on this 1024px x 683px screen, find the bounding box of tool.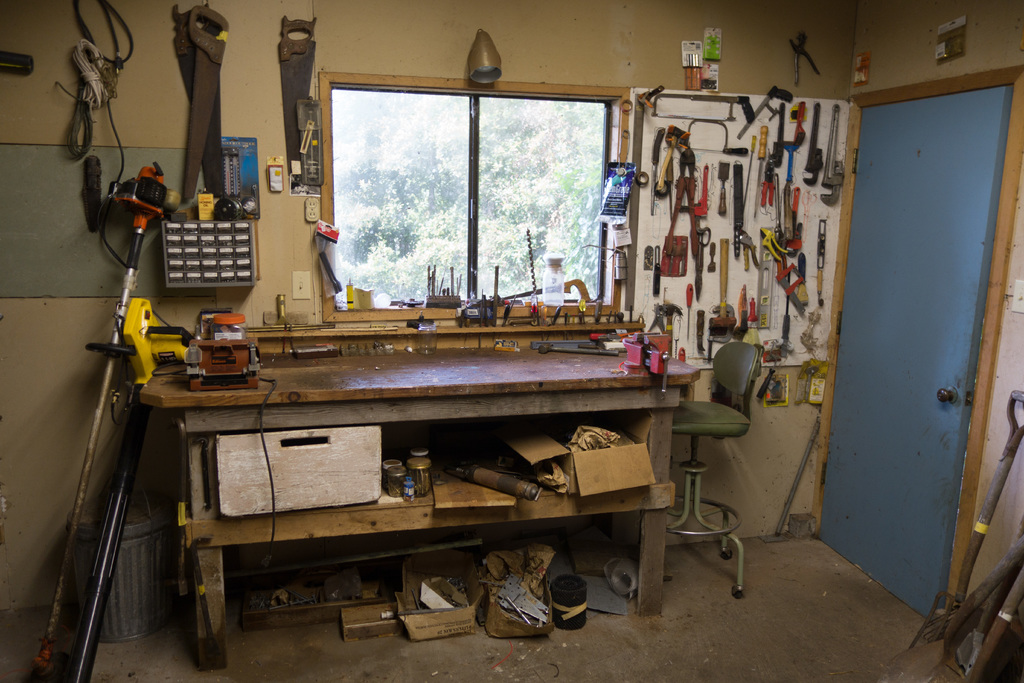
Bounding box: bbox=[499, 577, 541, 628].
